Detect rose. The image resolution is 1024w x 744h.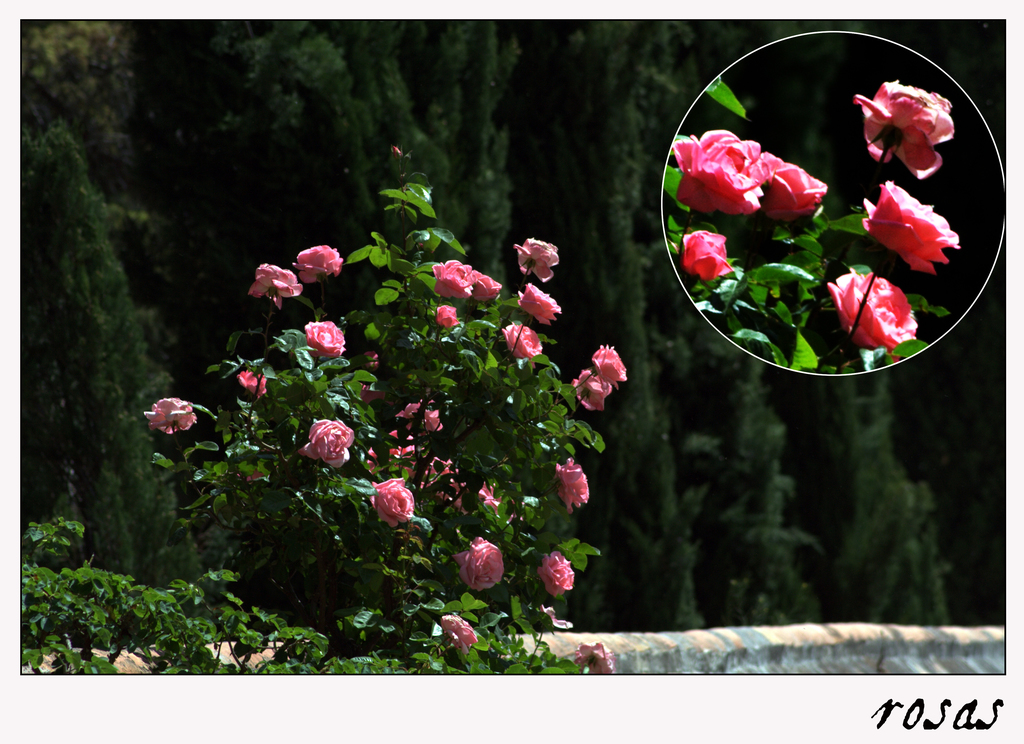
x1=852, y1=79, x2=957, y2=182.
